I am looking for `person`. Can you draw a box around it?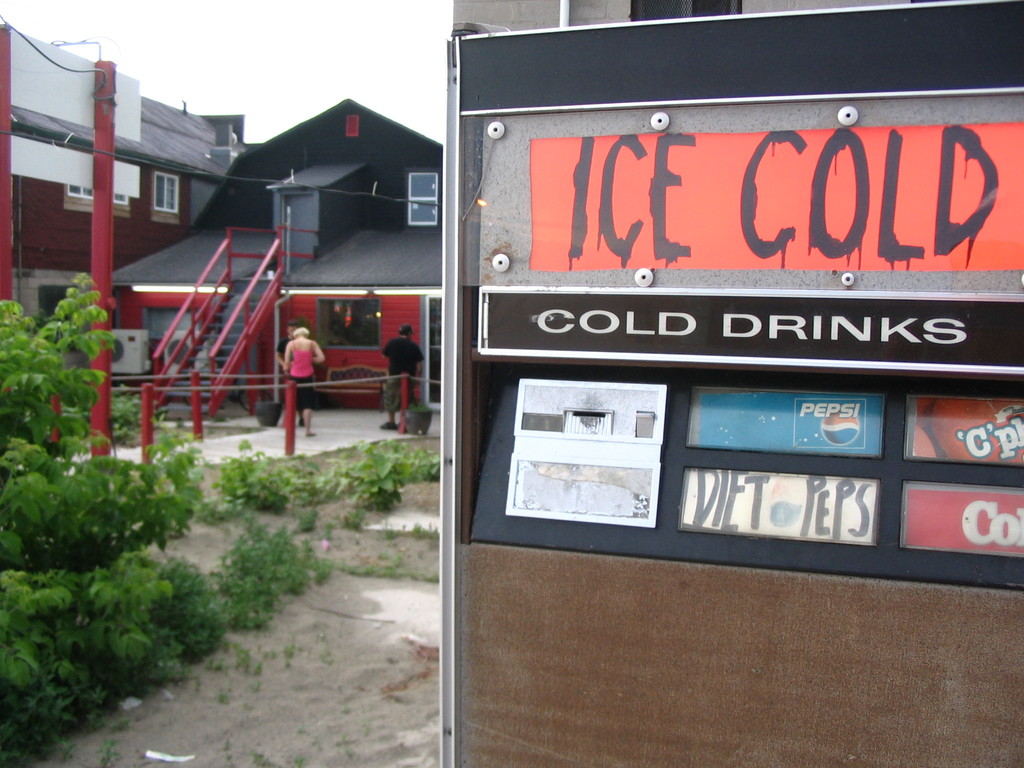
Sure, the bounding box is 266 324 331 436.
